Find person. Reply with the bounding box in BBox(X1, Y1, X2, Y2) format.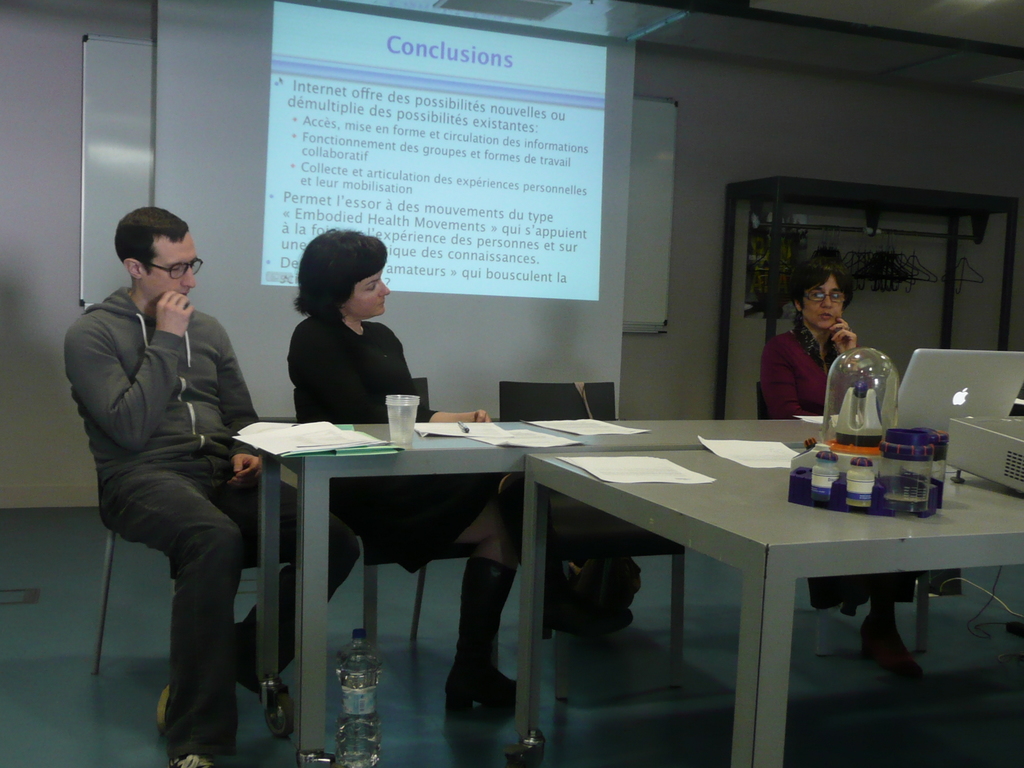
BBox(259, 227, 418, 442).
